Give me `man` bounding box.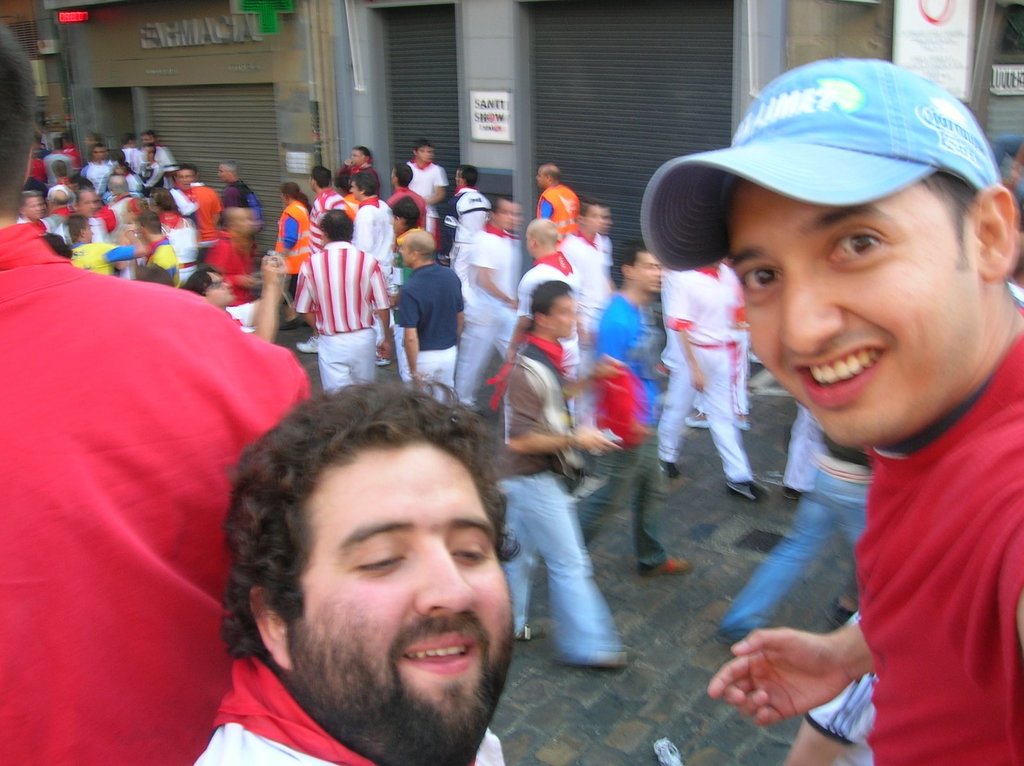
rect(350, 171, 396, 370).
